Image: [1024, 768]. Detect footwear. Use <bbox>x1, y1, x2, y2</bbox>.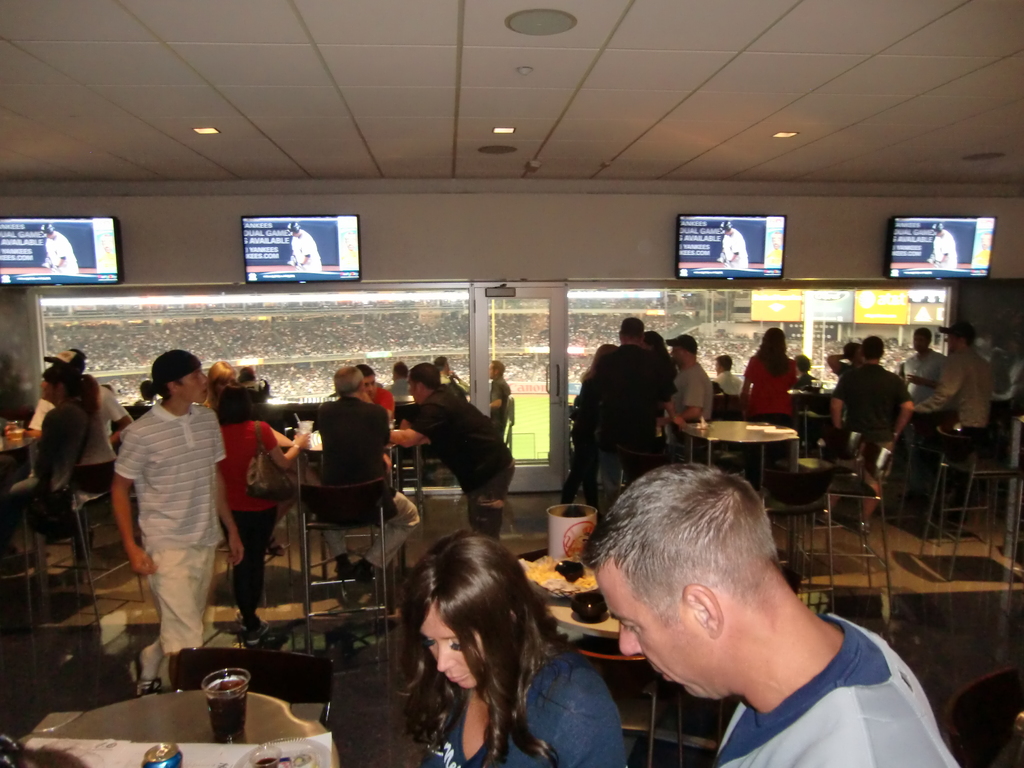
<bbox>234, 618, 280, 643</bbox>.
